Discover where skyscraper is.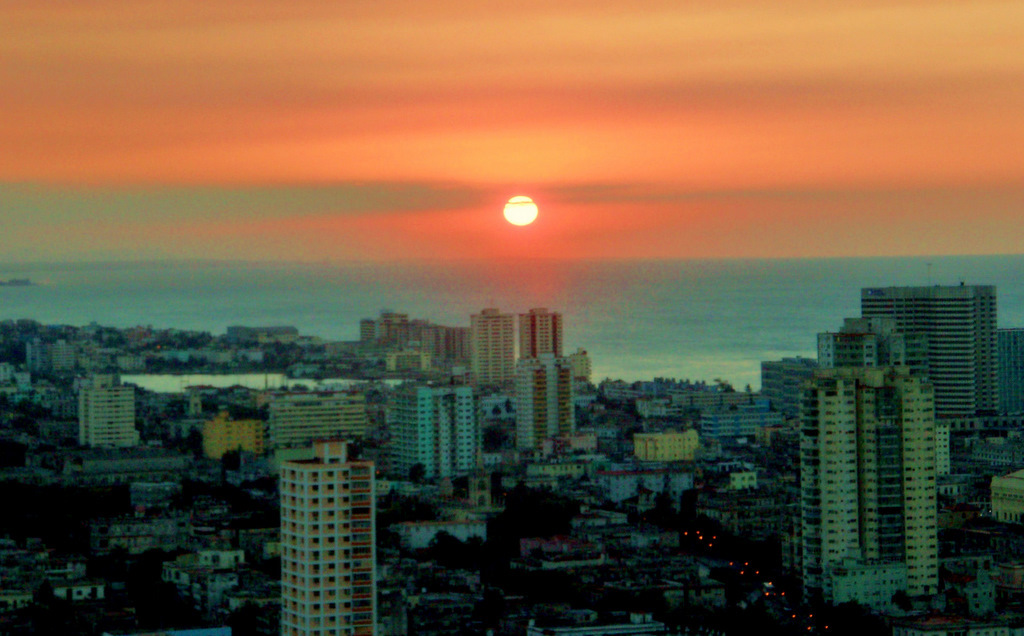
Discovered at bbox(763, 354, 782, 411).
